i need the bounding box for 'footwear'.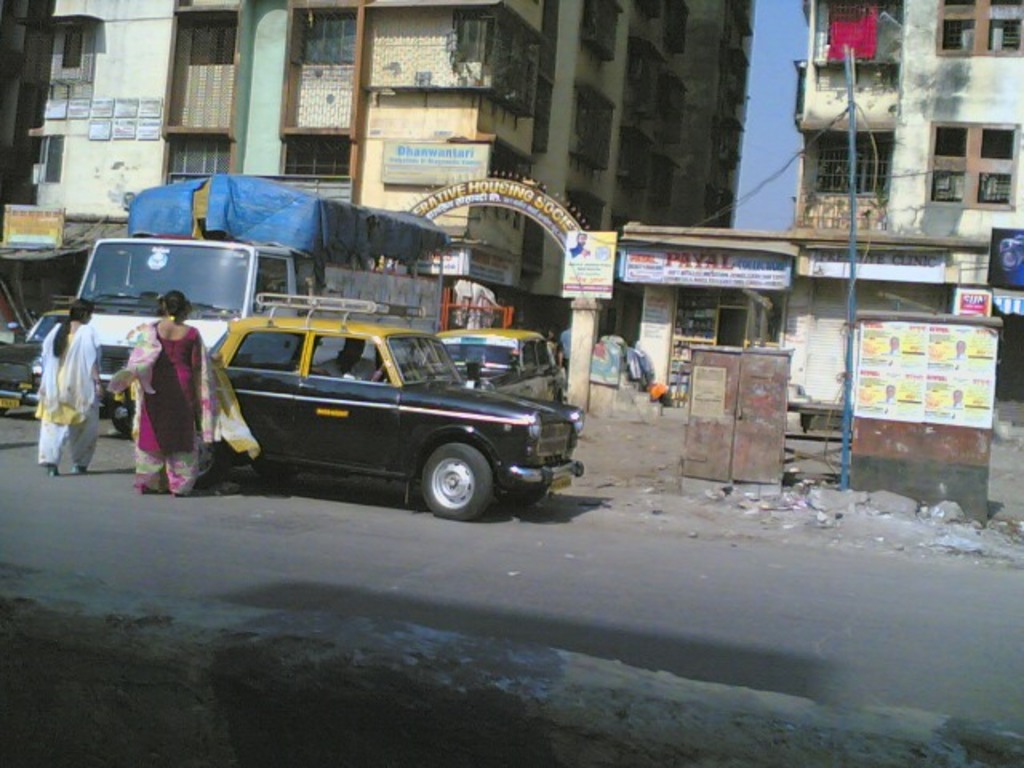
Here it is: l=163, t=486, r=184, b=499.
